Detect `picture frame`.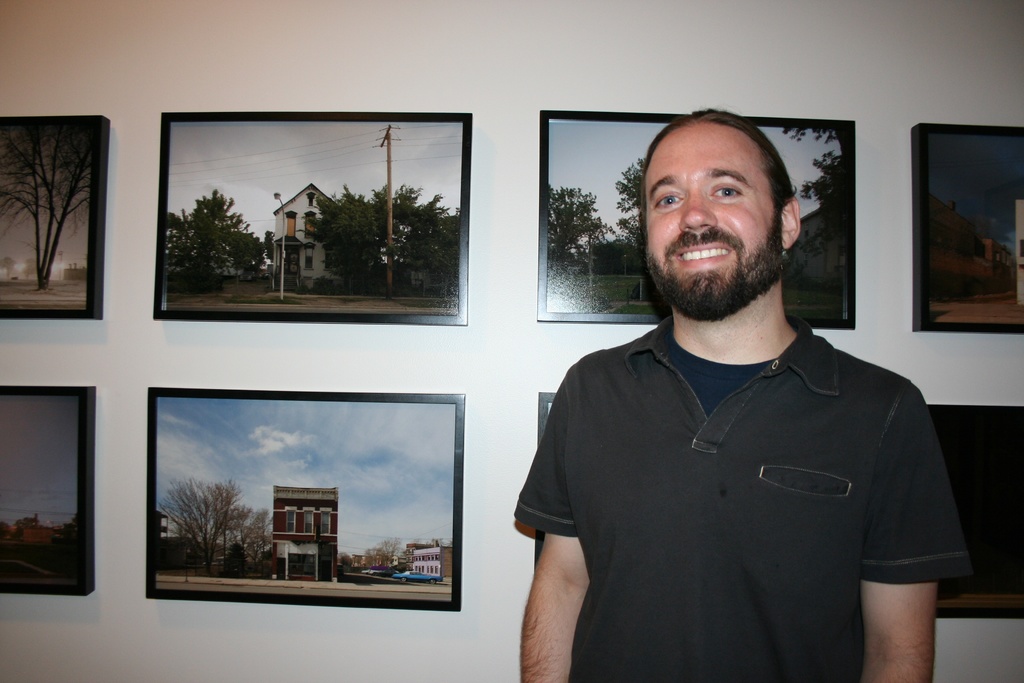
Detected at {"left": 538, "top": 108, "right": 860, "bottom": 320}.
